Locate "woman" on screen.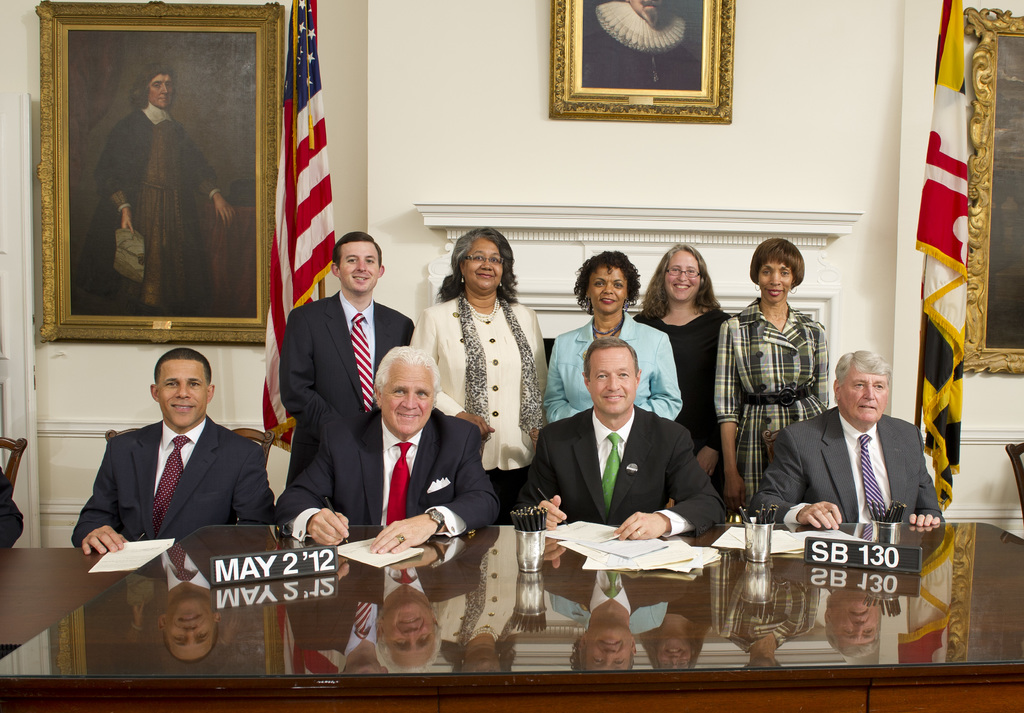
On screen at [x1=714, y1=239, x2=831, y2=517].
